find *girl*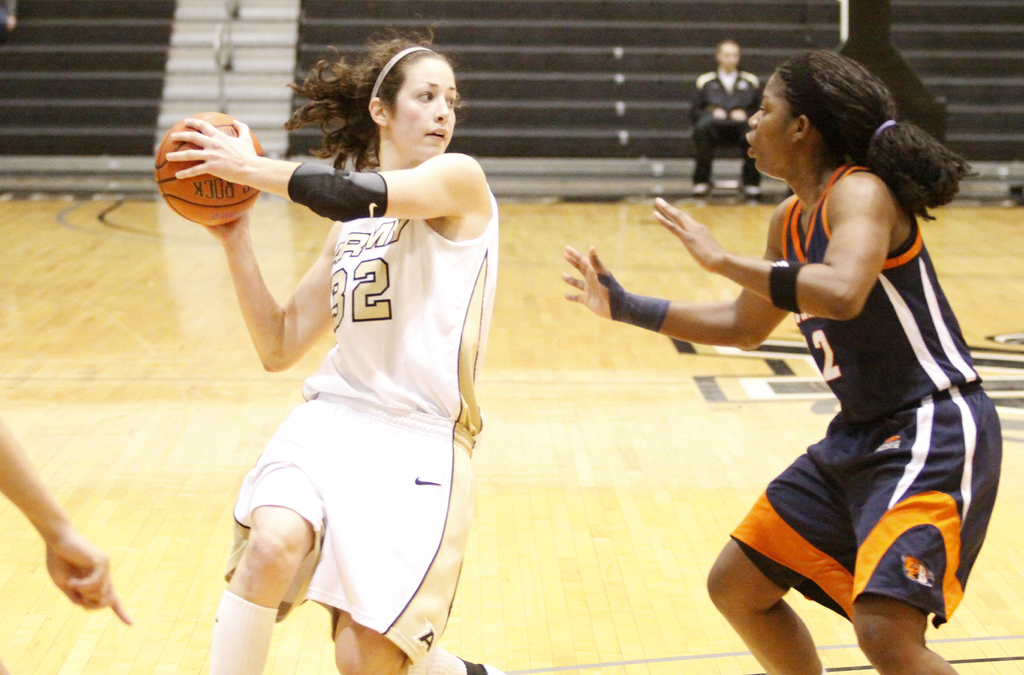
(168,22,518,674)
